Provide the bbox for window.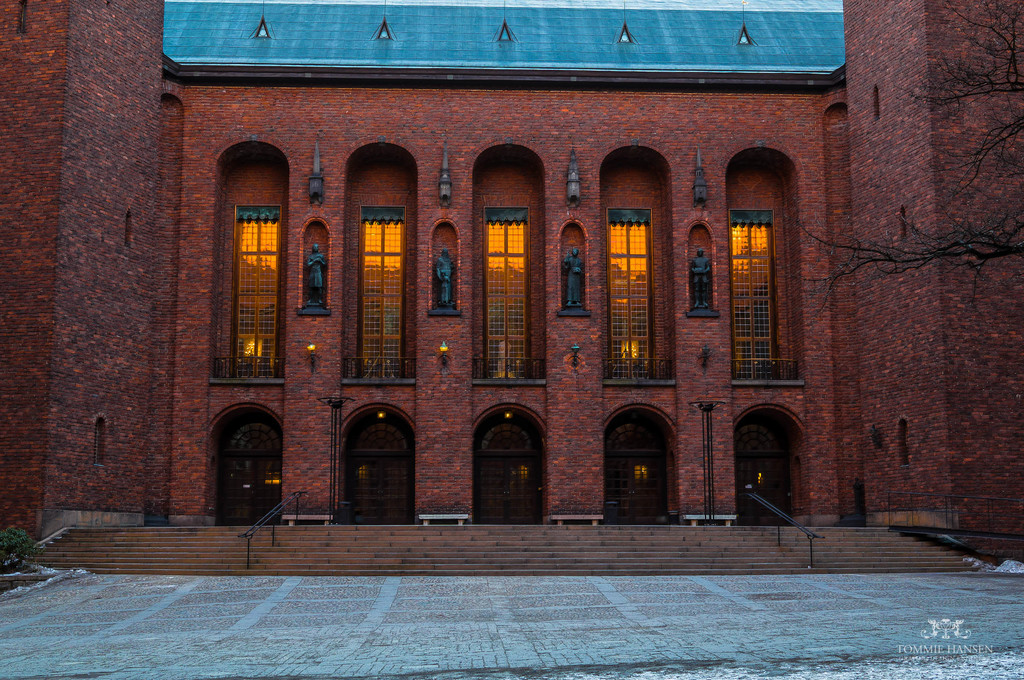
486/206/531/382.
